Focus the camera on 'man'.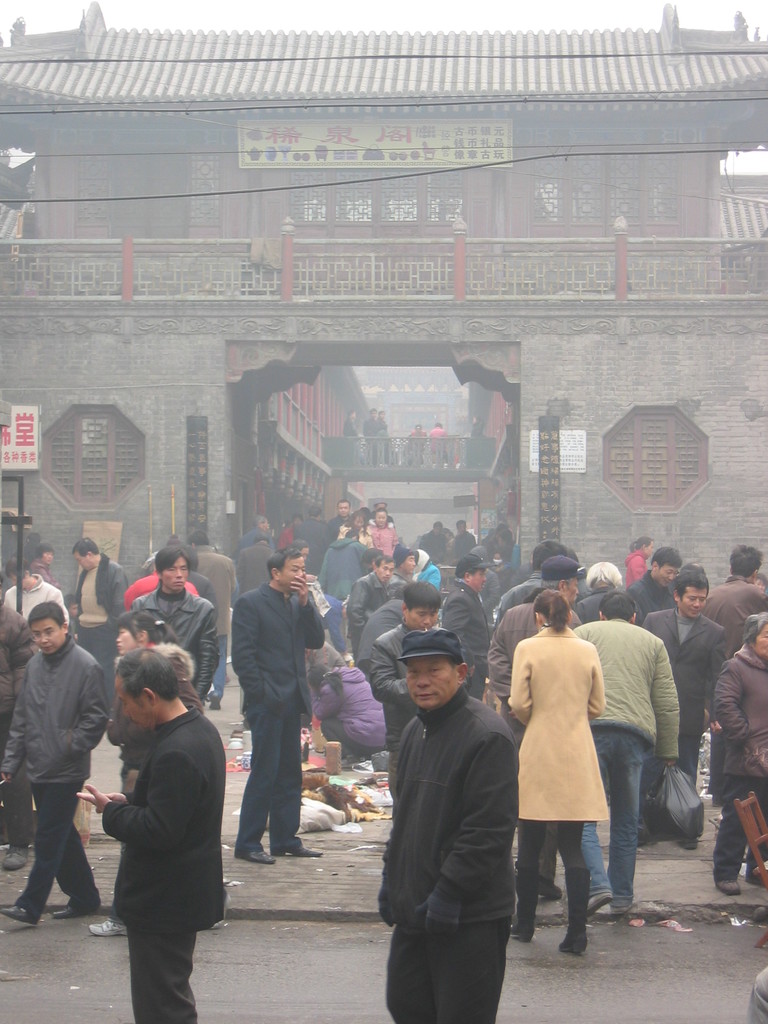
Focus region: locate(572, 557, 634, 621).
